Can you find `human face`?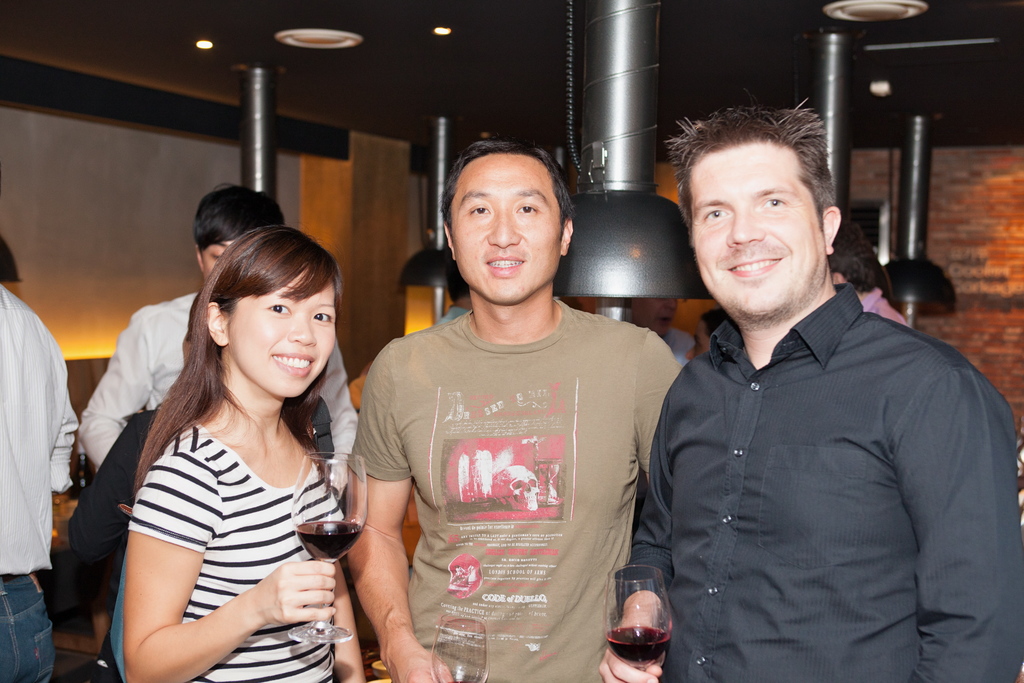
Yes, bounding box: bbox=[454, 152, 563, 309].
